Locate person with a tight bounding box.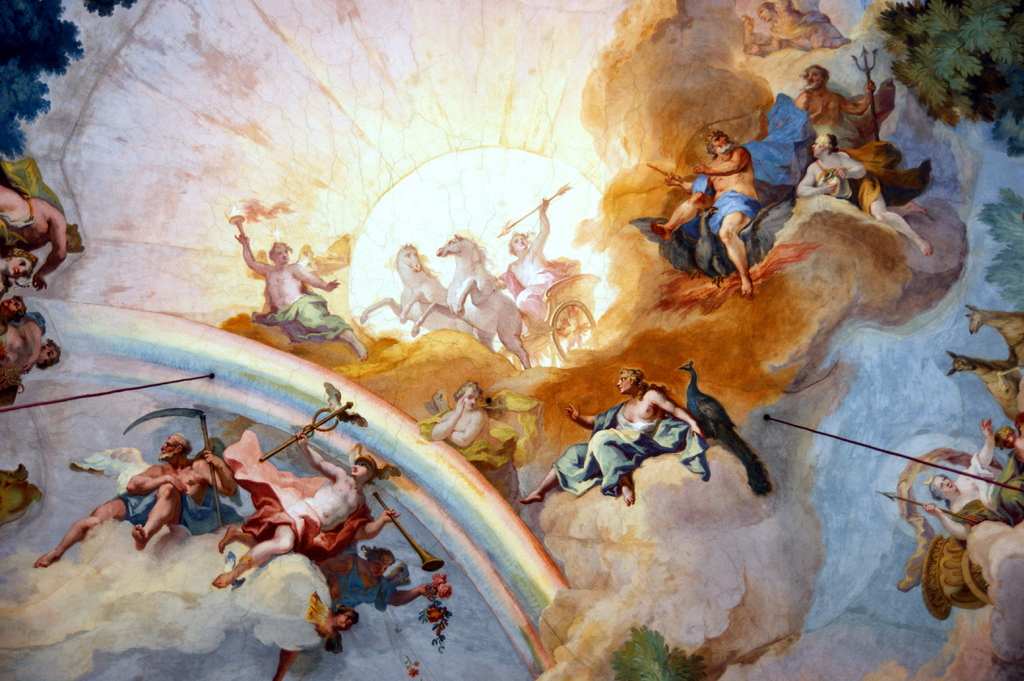
{"left": 925, "top": 419, "right": 1023, "bottom": 544}.
